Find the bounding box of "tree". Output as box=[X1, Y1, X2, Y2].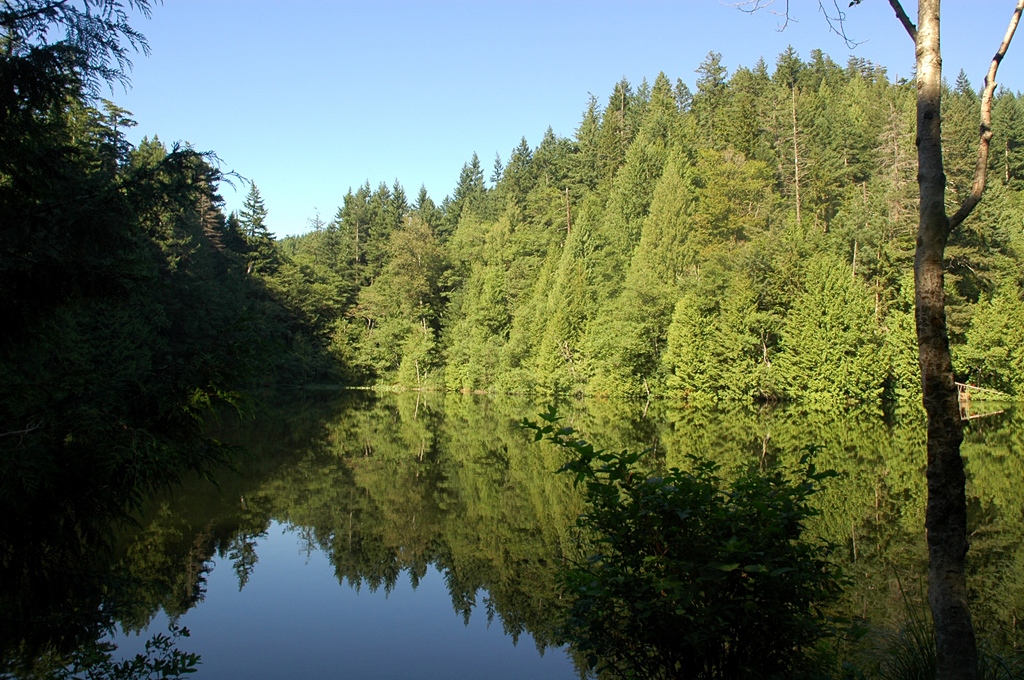
box=[342, 184, 369, 250].
